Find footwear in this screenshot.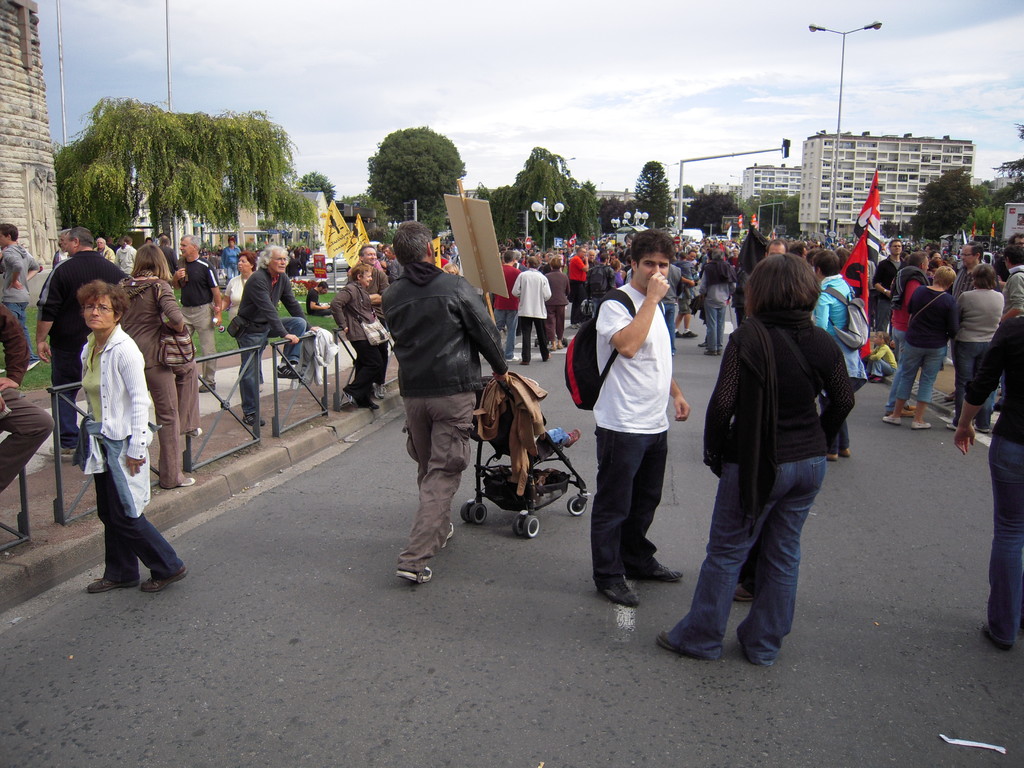
The bounding box for footwear is x1=692, y1=582, x2=750, y2=657.
